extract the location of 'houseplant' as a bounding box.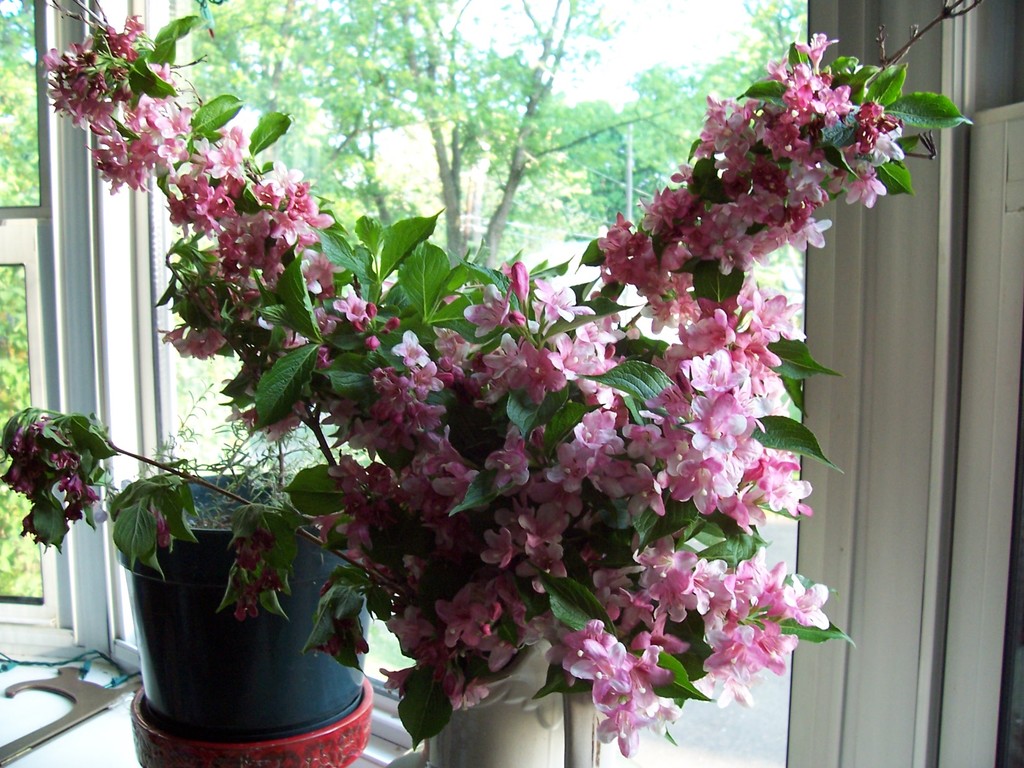
41, 0, 982, 767.
